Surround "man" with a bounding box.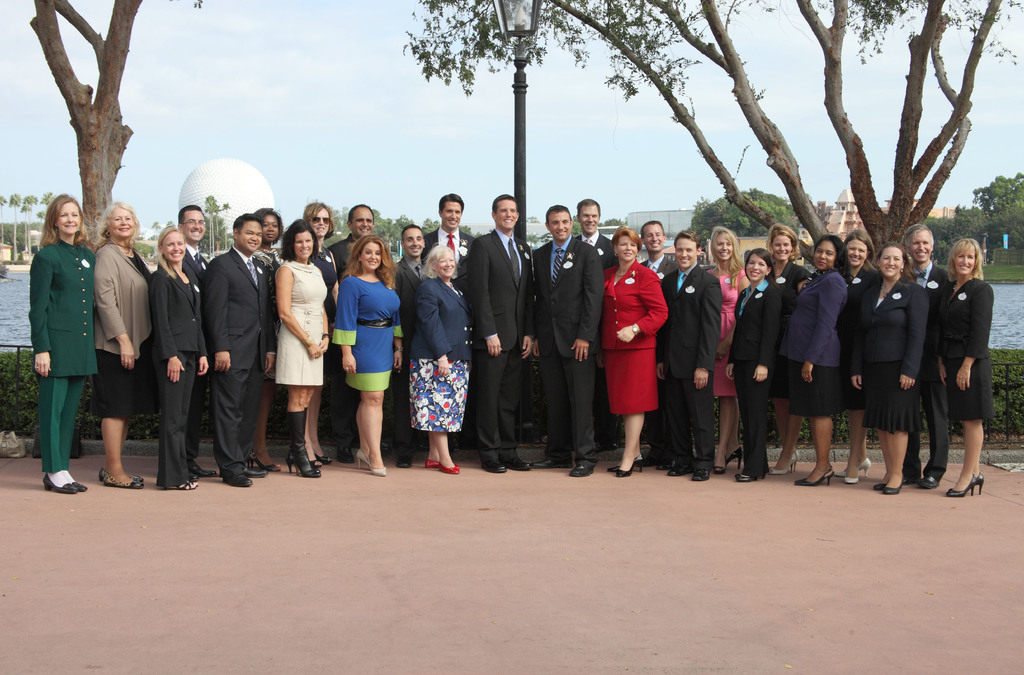
325,199,390,469.
